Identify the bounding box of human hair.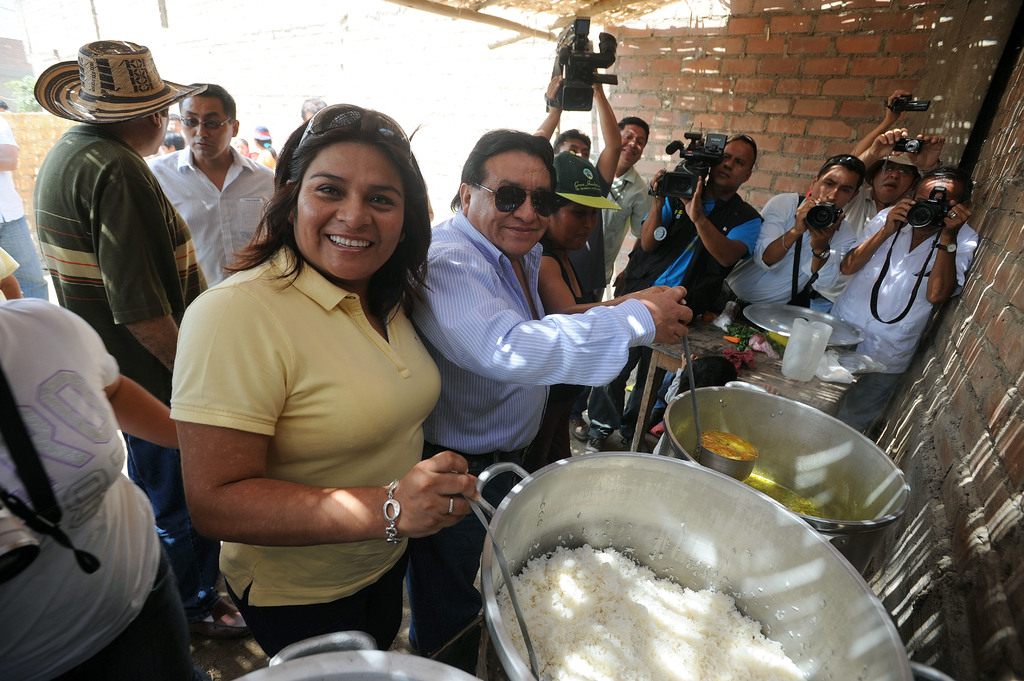
237:136:249:152.
